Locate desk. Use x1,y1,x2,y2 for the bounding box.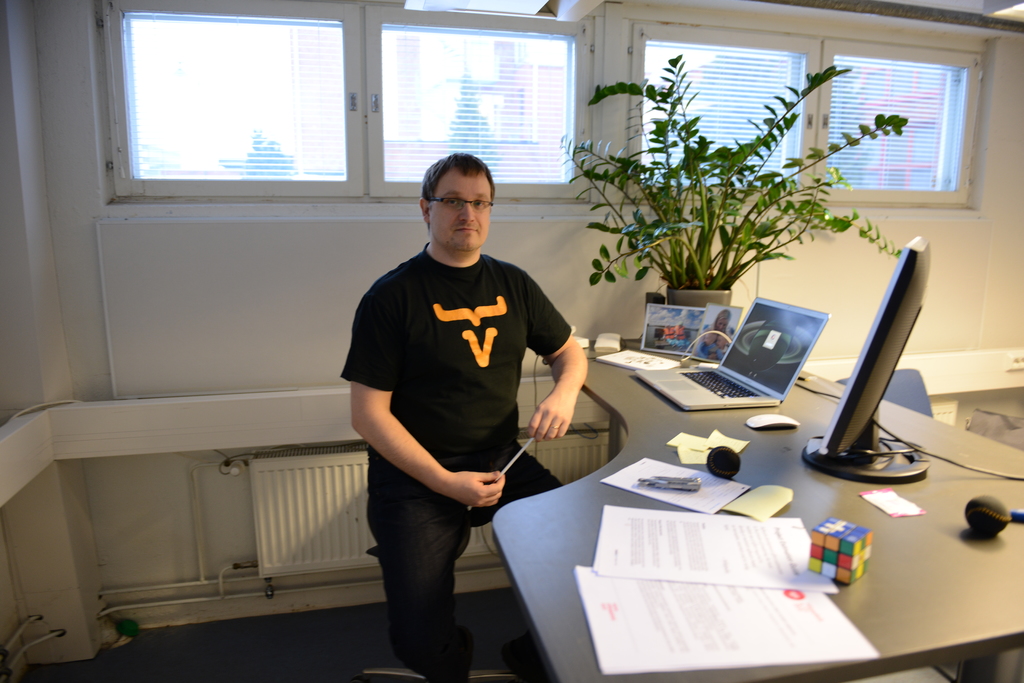
488,340,1023,682.
